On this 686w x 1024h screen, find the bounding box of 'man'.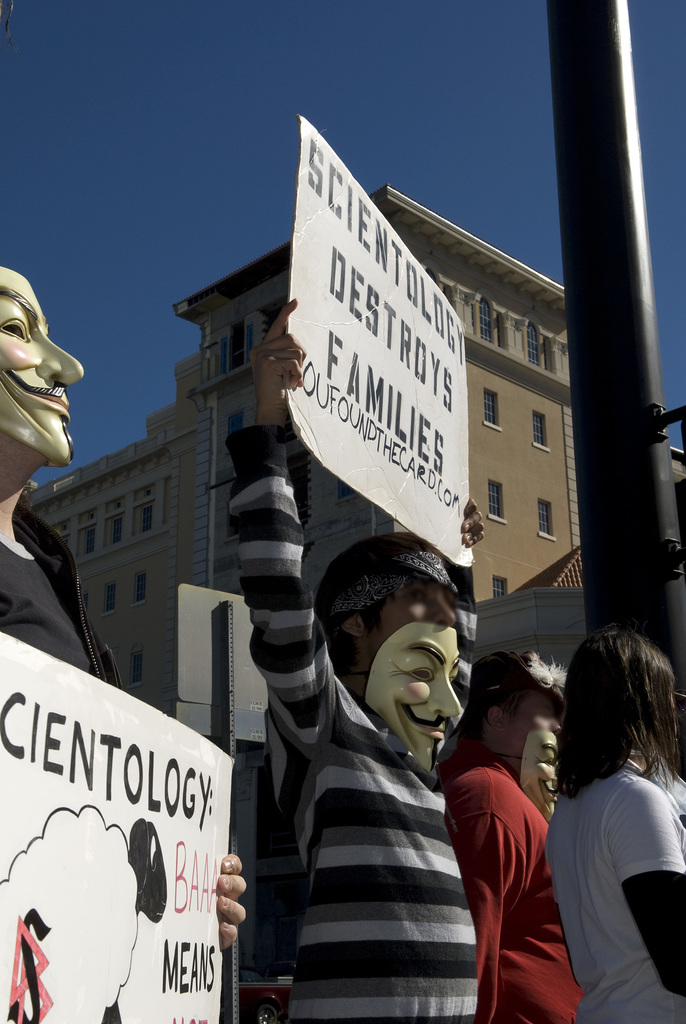
Bounding box: detection(432, 646, 572, 1023).
